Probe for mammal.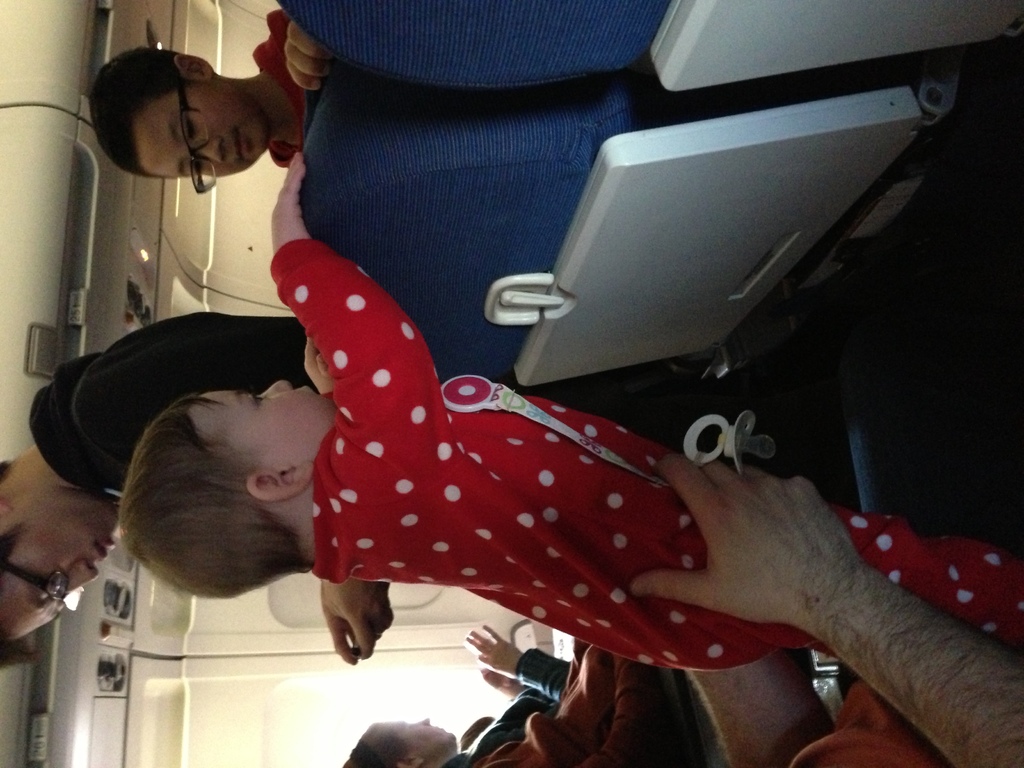
Probe result: region(345, 623, 582, 767).
